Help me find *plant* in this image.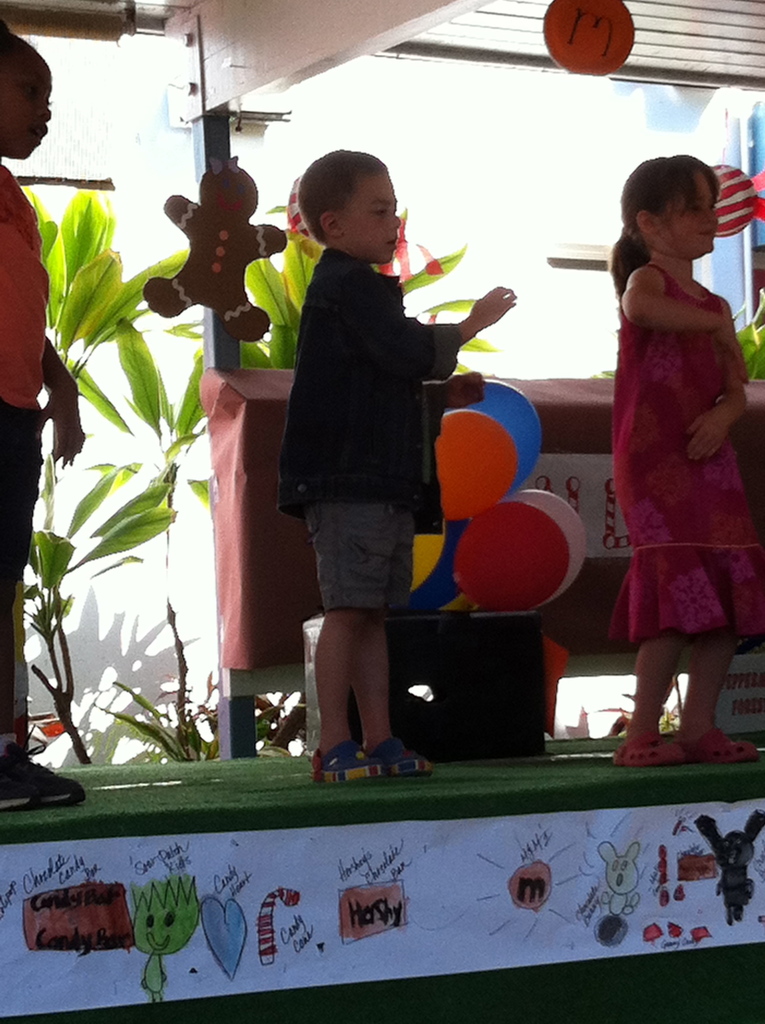
Found it: (176,192,507,407).
